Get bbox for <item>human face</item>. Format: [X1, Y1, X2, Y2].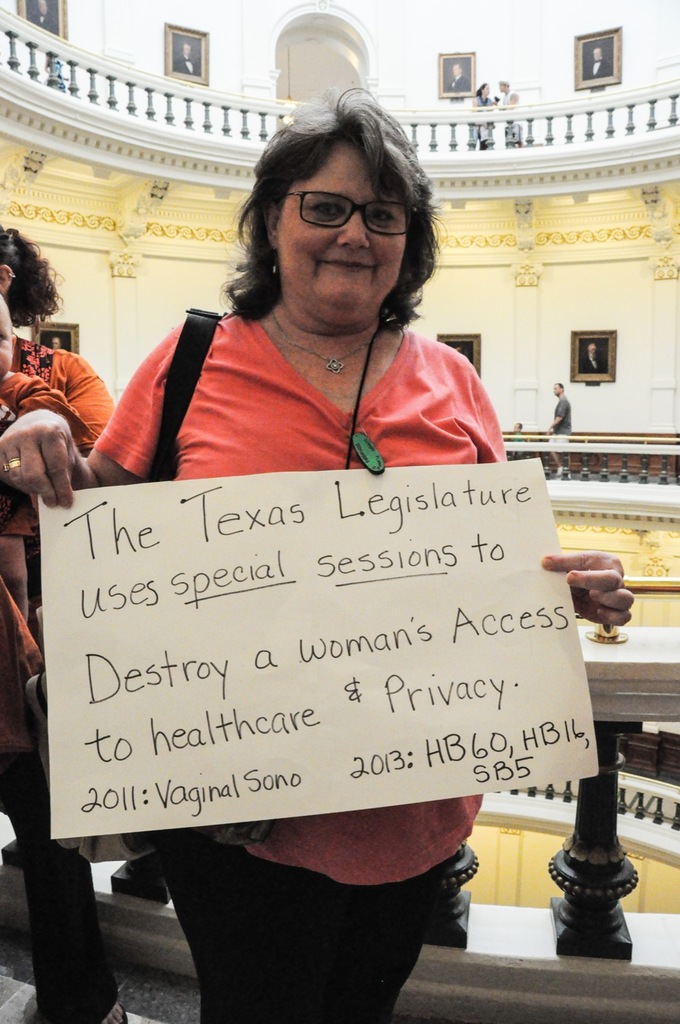
[0, 312, 15, 376].
